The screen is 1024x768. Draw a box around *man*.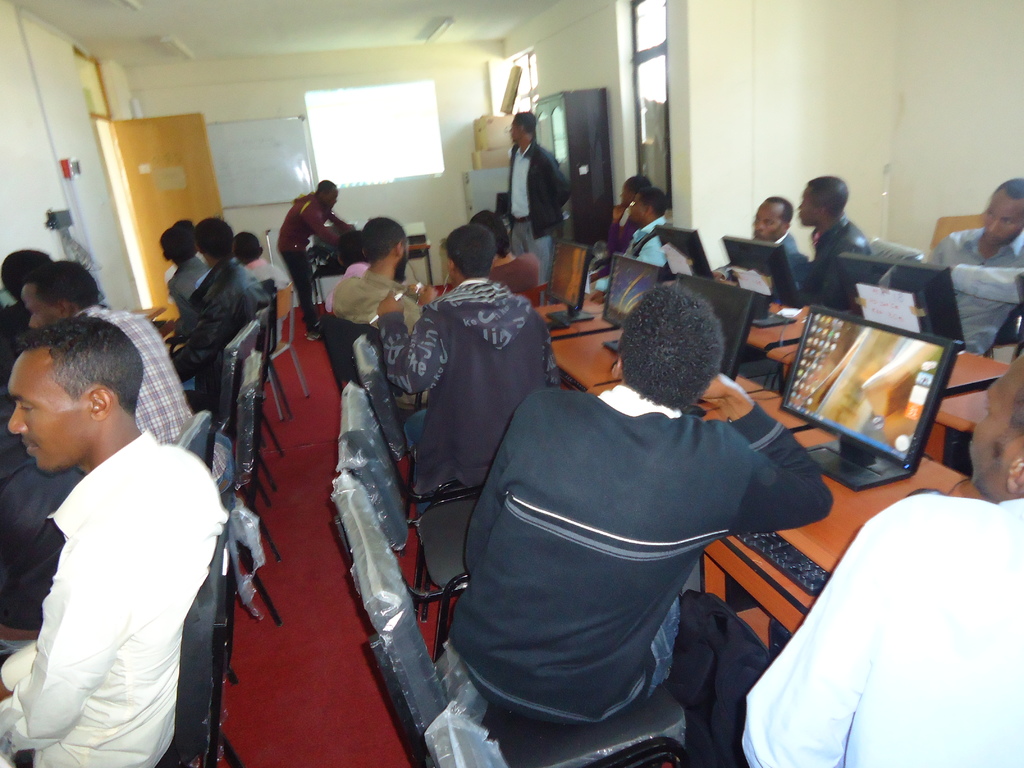
[330,217,428,342].
